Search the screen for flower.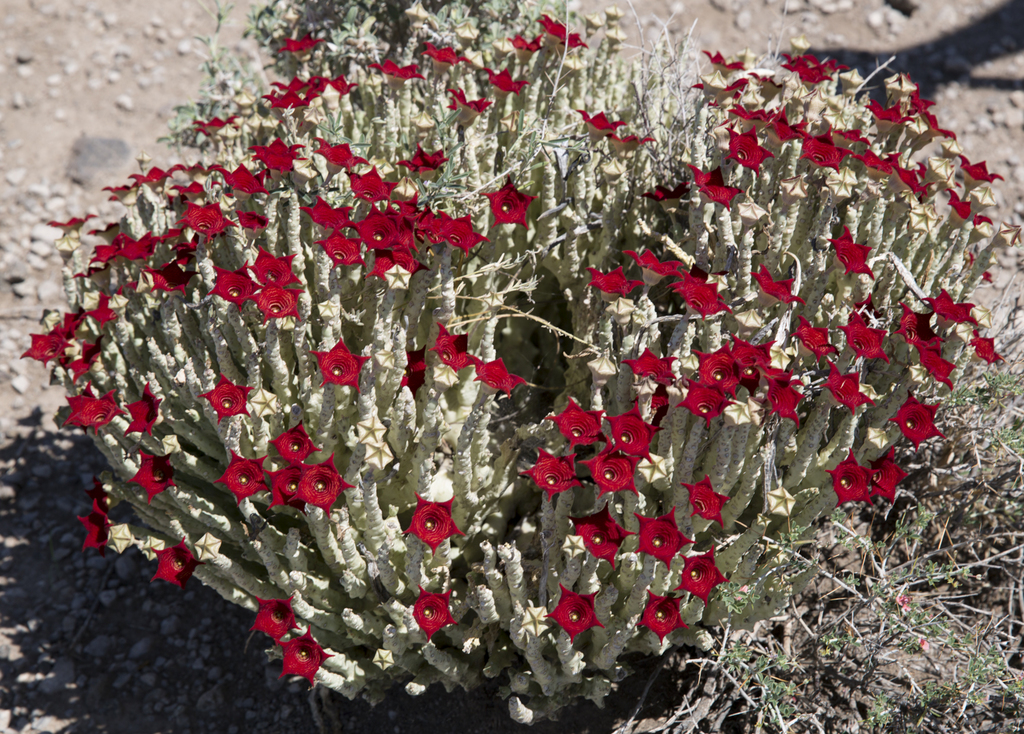
Found at select_region(553, 593, 596, 638).
